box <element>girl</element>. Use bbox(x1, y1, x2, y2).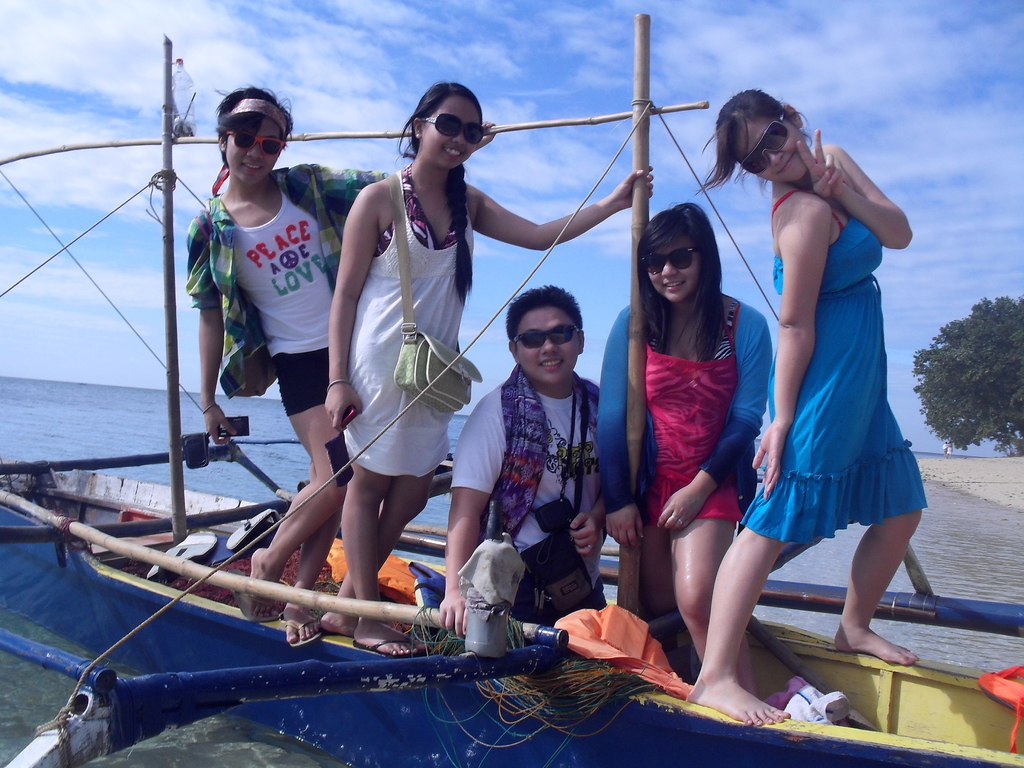
bbox(187, 83, 396, 647).
